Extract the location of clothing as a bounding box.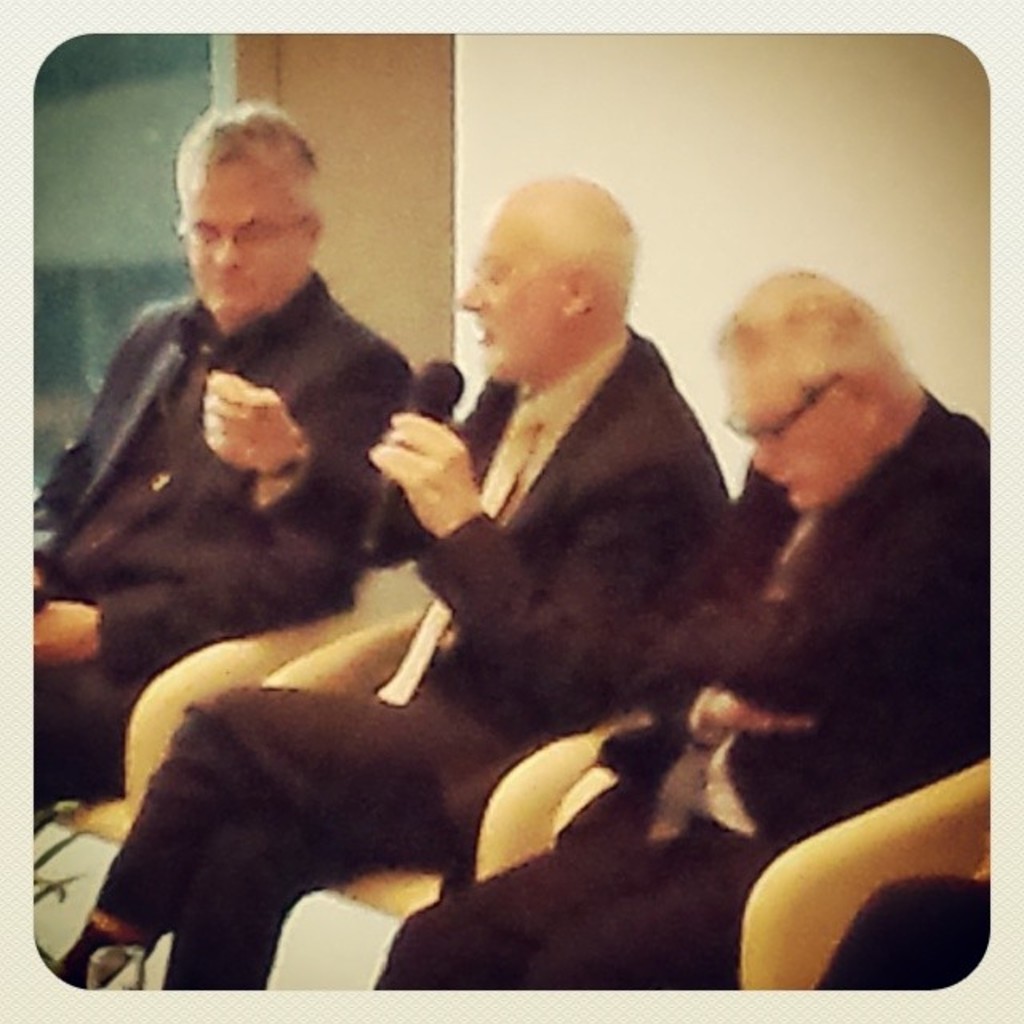
(left=80, top=325, right=731, bottom=984).
